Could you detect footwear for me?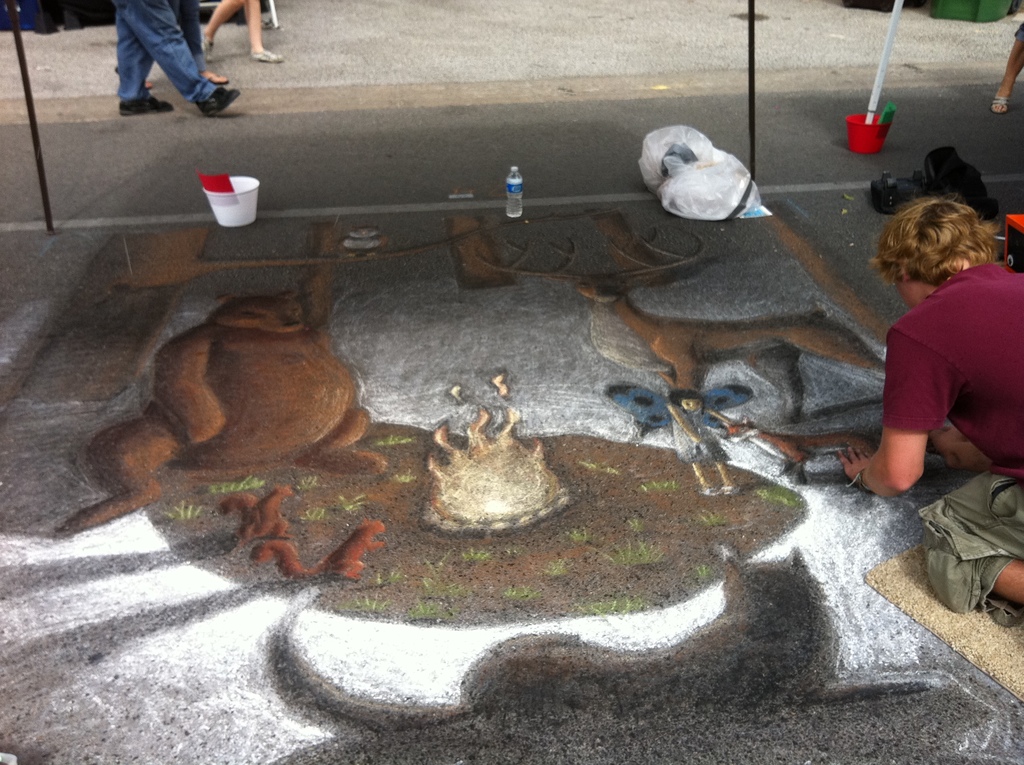
Detection result: 991/96/1008/116.
